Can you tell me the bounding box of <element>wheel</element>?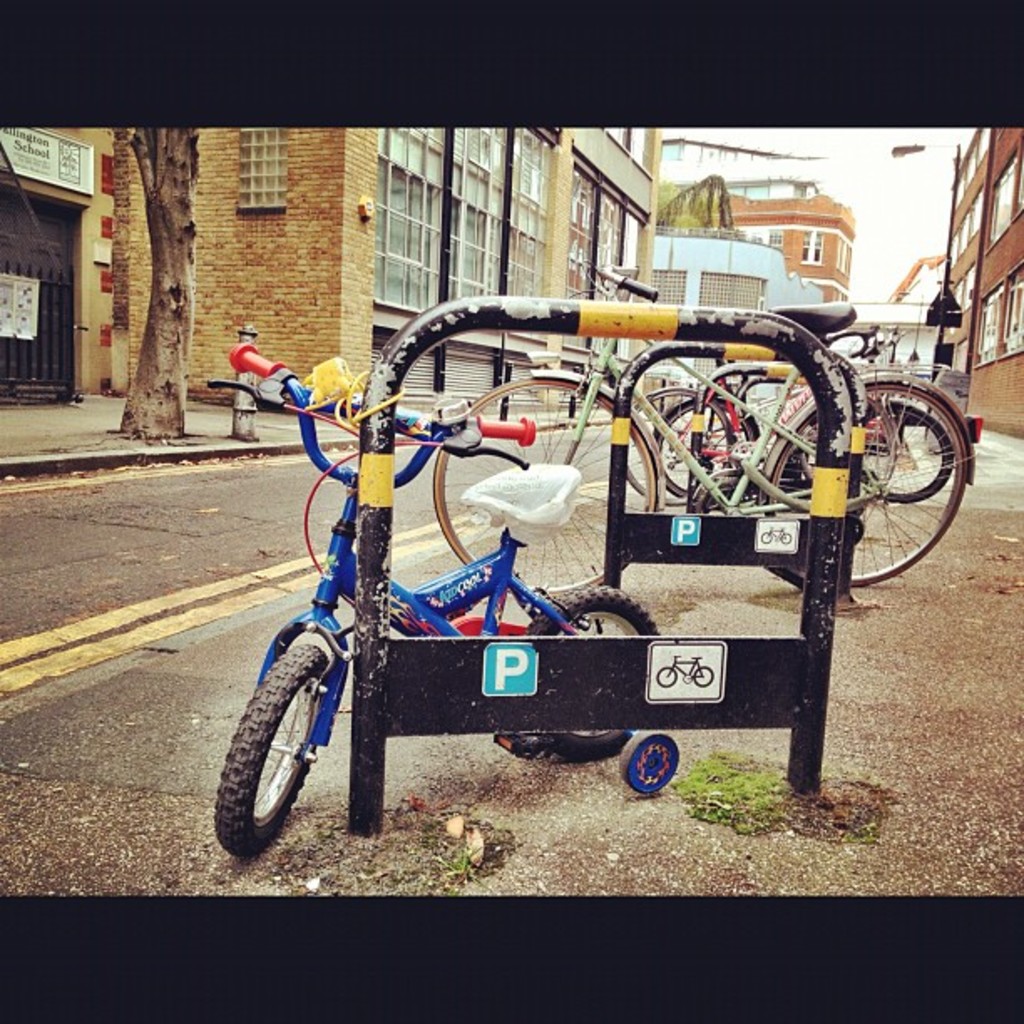
[x1=529, y1=587, x2=658, y2=765].
